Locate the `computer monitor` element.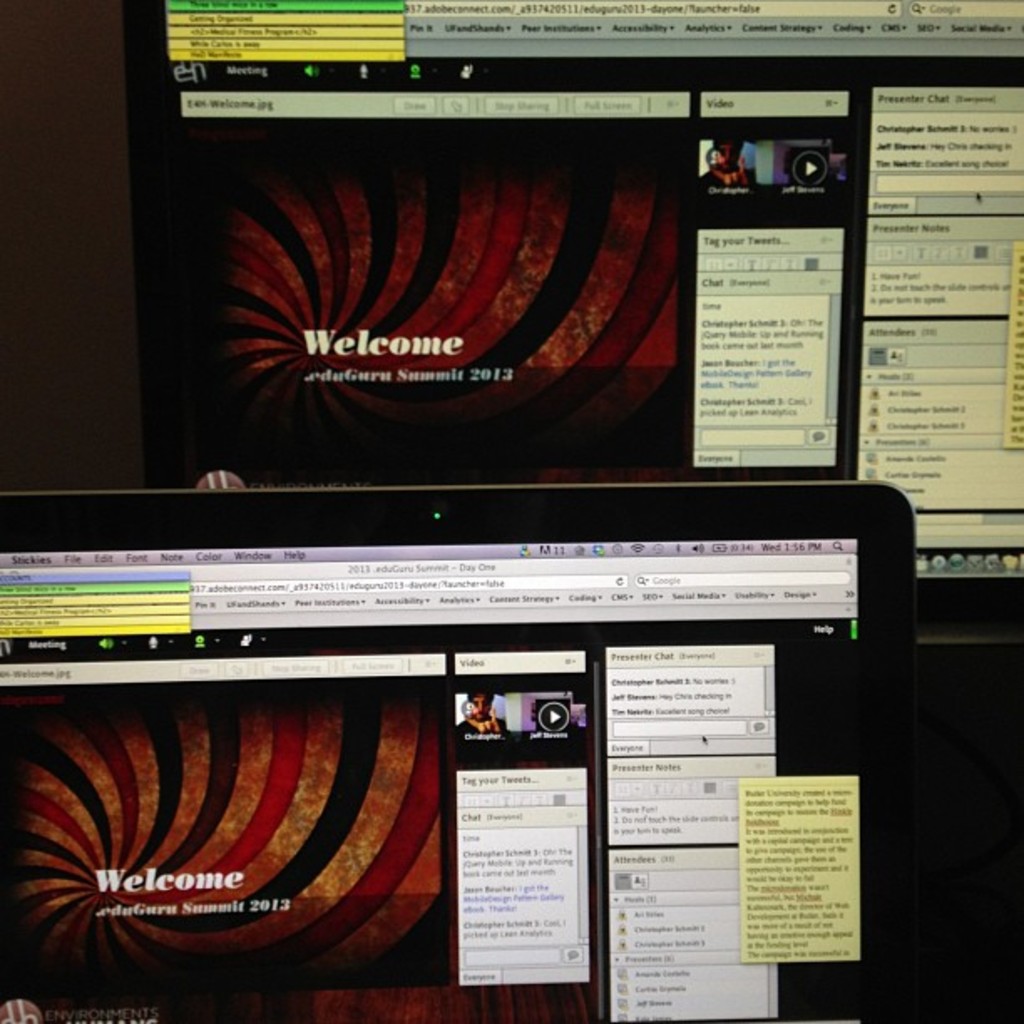
Element bbox: [left=125, top=0, right=1022, bottom=611].
